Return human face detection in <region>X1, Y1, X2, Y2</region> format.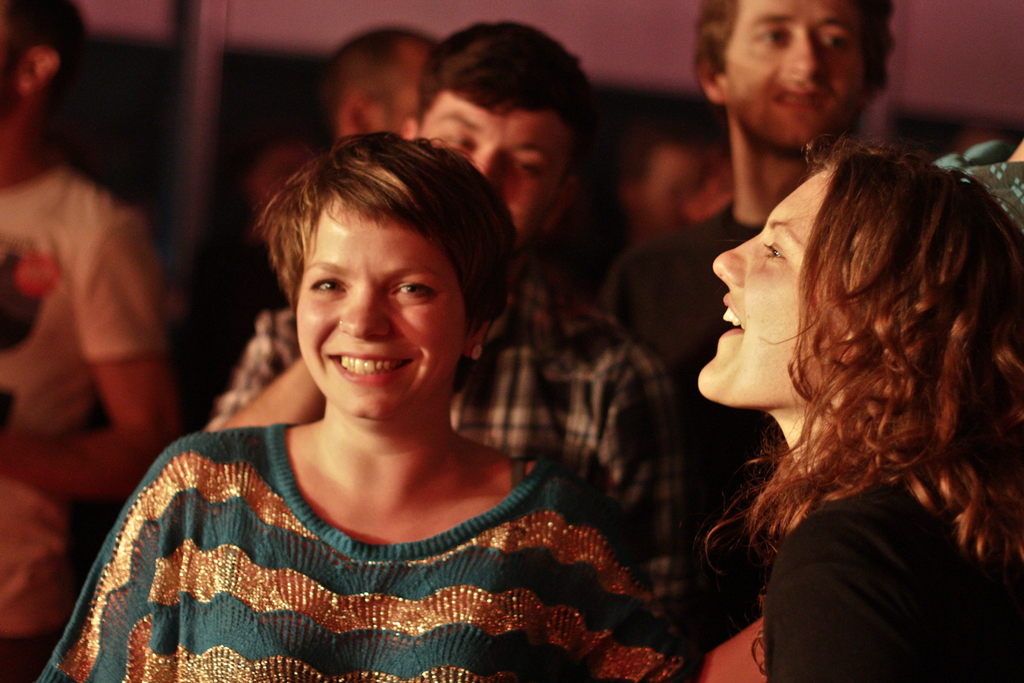
<region>412, 104, 570, 247</region>.
